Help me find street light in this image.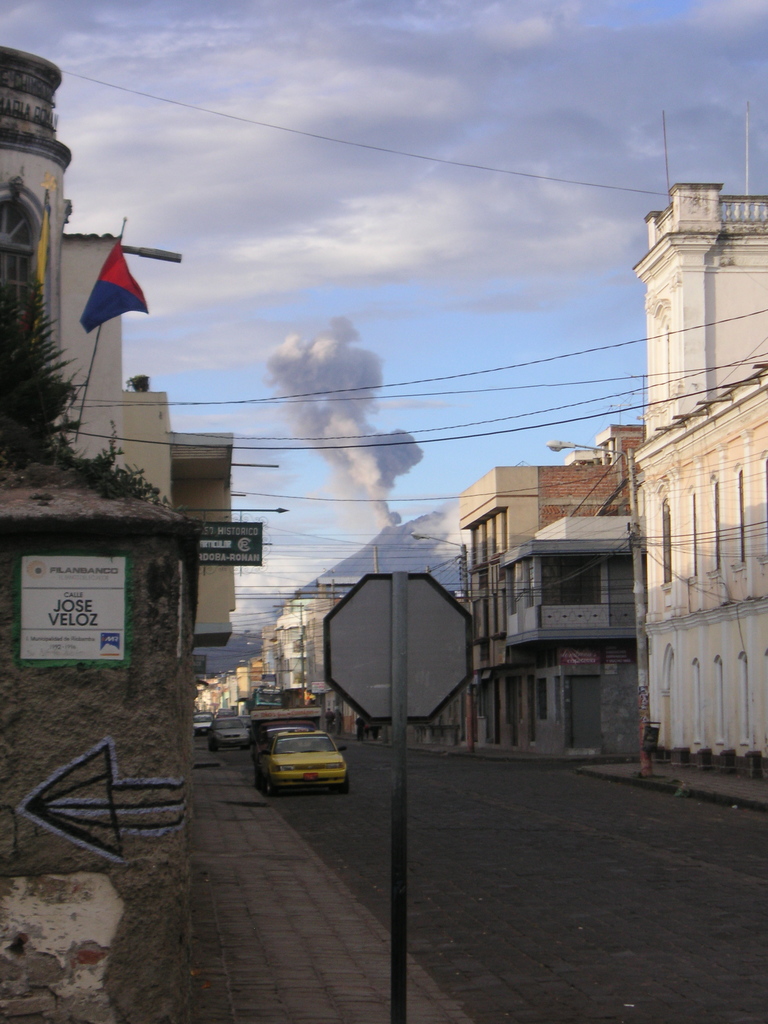
Found it: [406,529,468,760].
